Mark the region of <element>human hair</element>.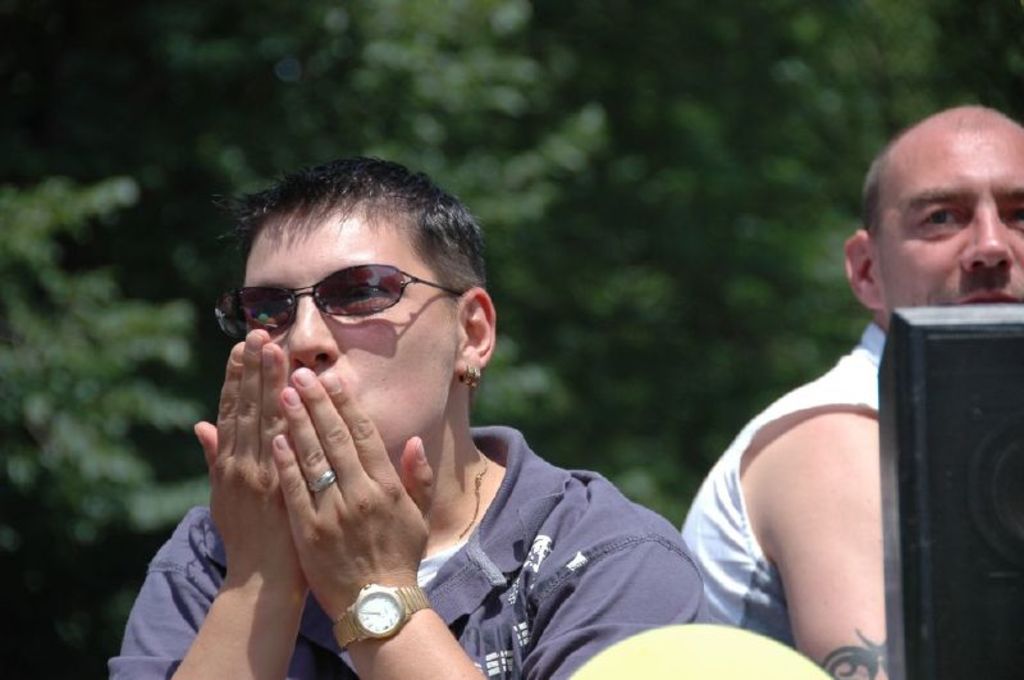
Region: x1=855, y1=155, x2=884, y2=233.
